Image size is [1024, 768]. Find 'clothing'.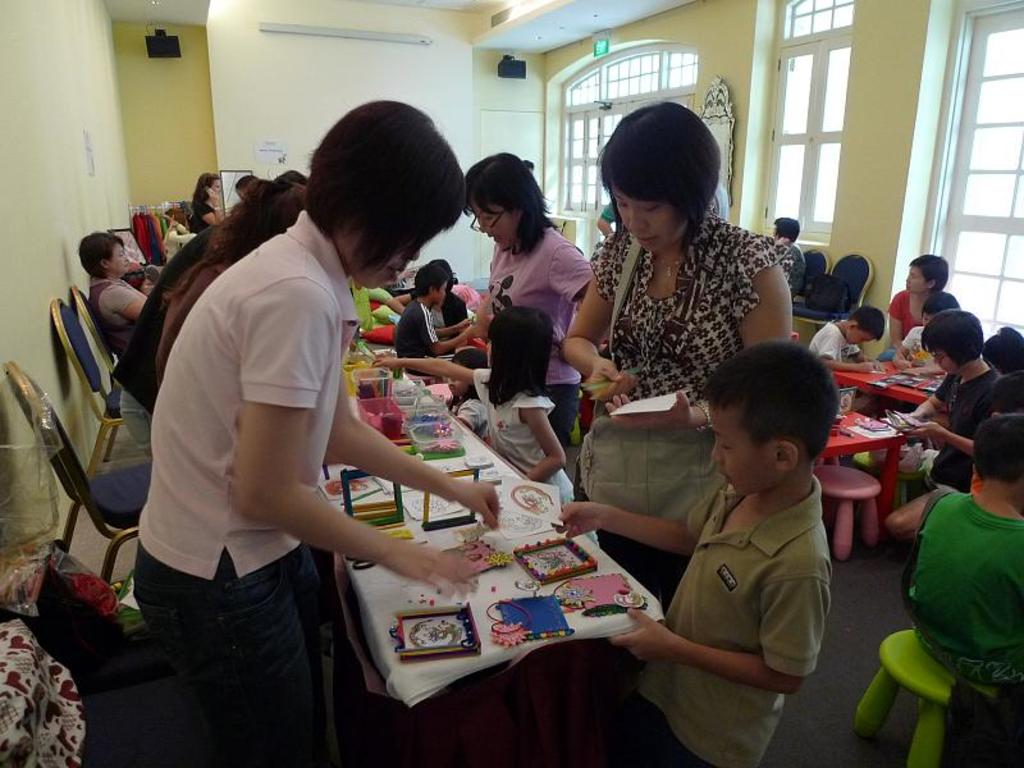
detection(383, 298, 438, 380).
